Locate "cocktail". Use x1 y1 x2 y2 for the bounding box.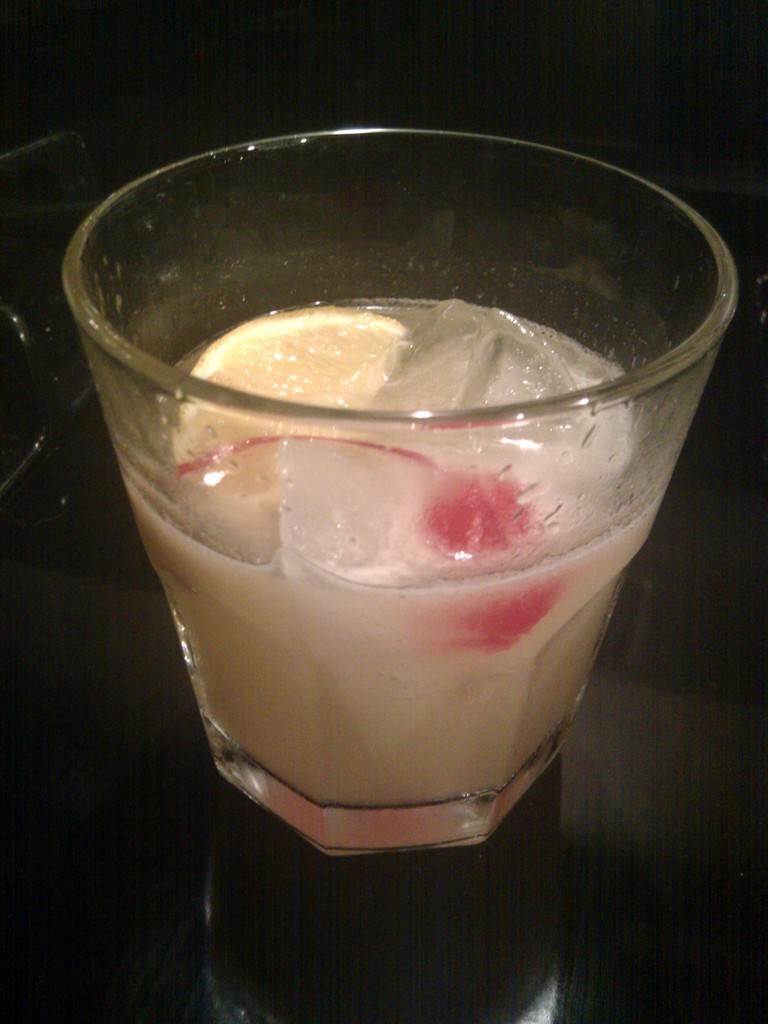
63 122 739 855.
